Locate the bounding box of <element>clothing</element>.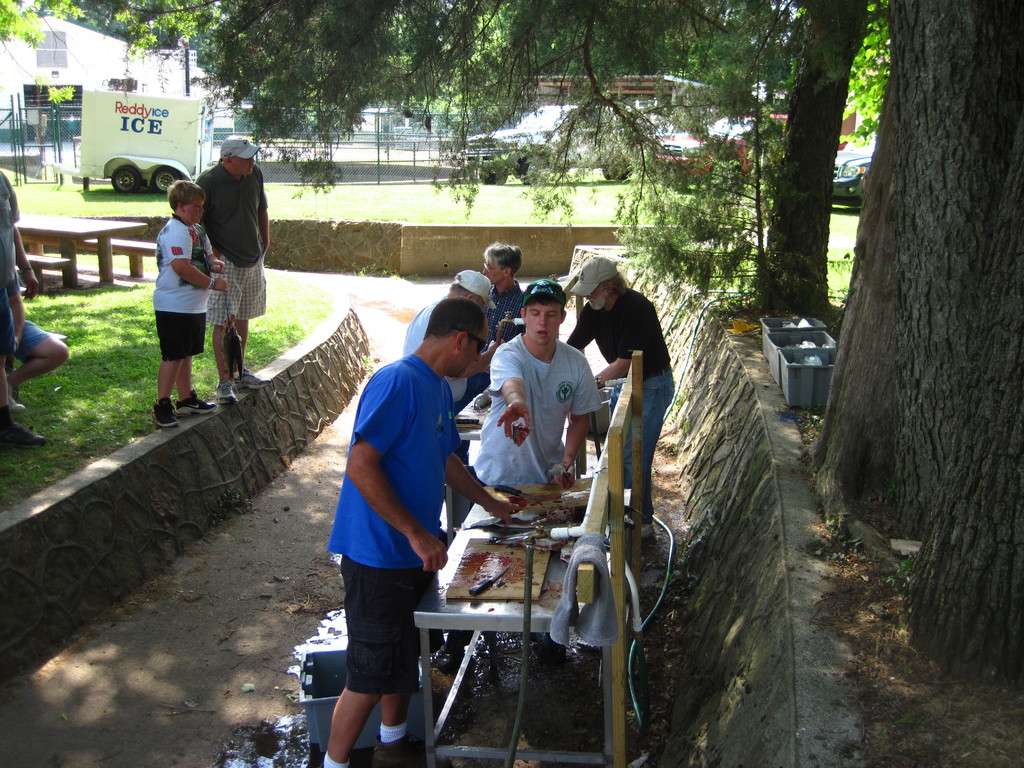
Bounding box: crop(467, 278, 532, 407).
